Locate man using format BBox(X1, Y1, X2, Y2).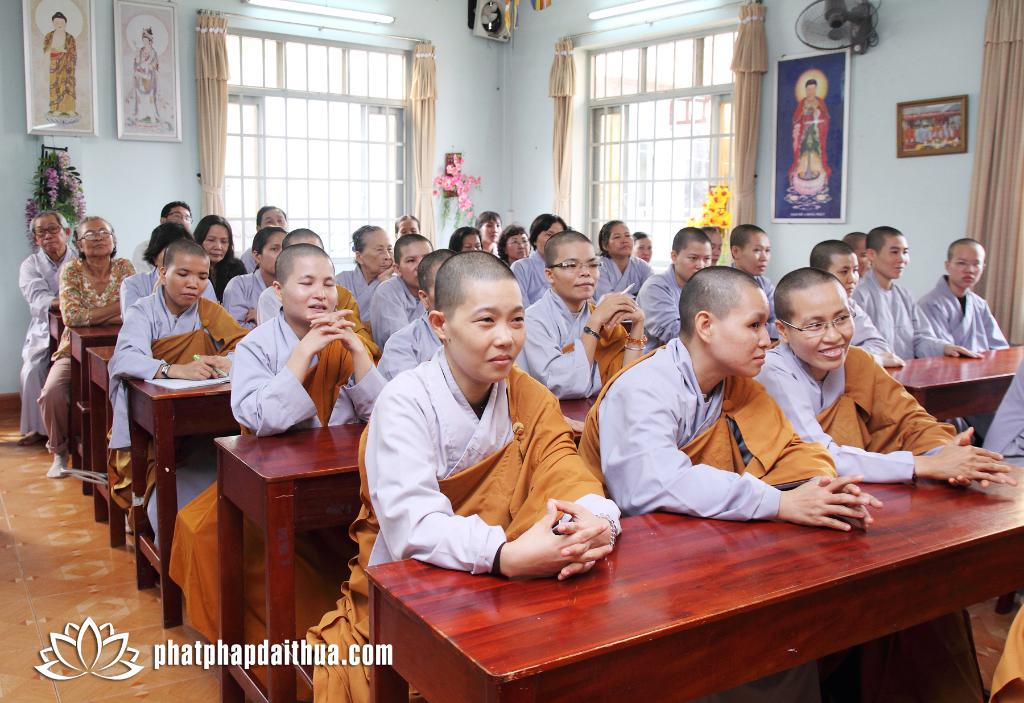
BBox(791, 78, 829, 178).
